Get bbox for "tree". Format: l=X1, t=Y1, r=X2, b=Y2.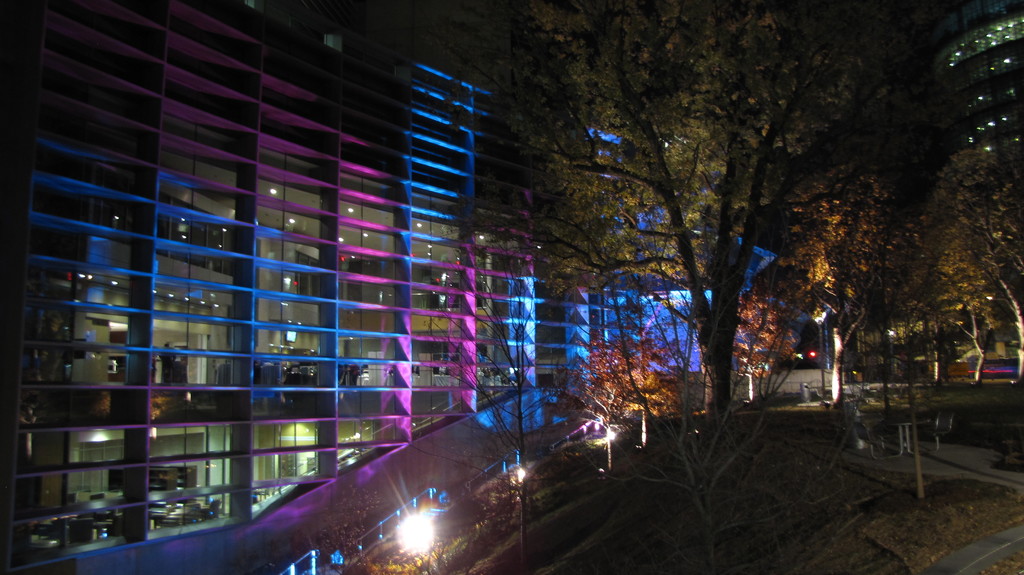
l=531, t=135, r=803, b=574.
